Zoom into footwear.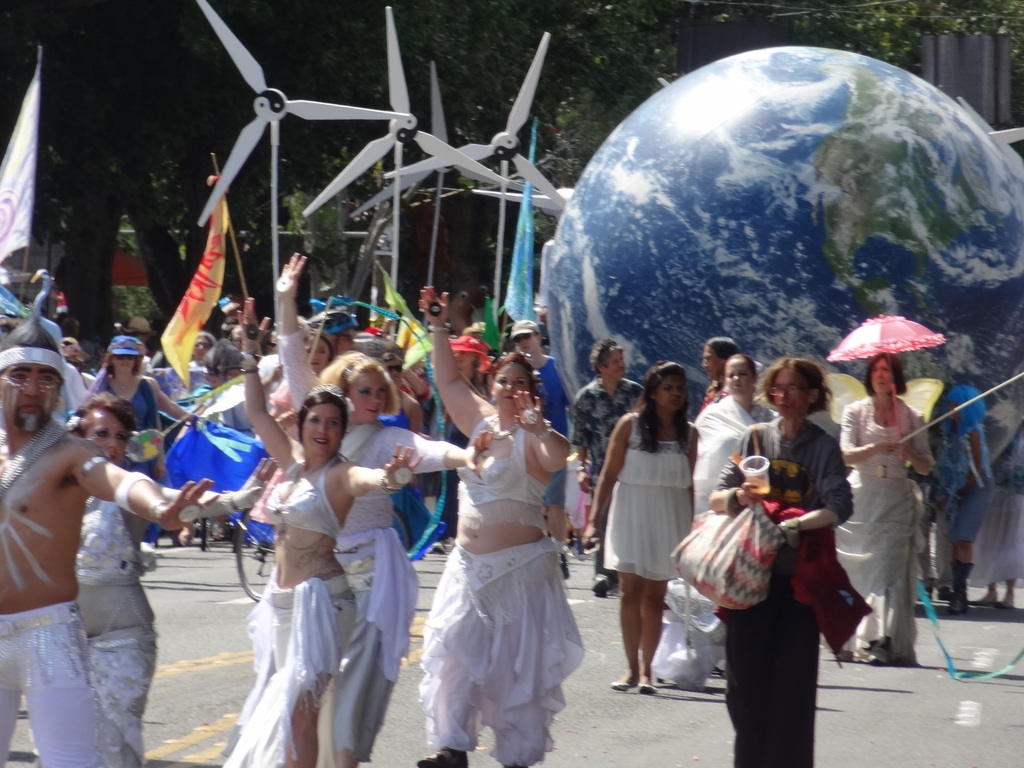
Zoom target: [998,590,1015,611].
